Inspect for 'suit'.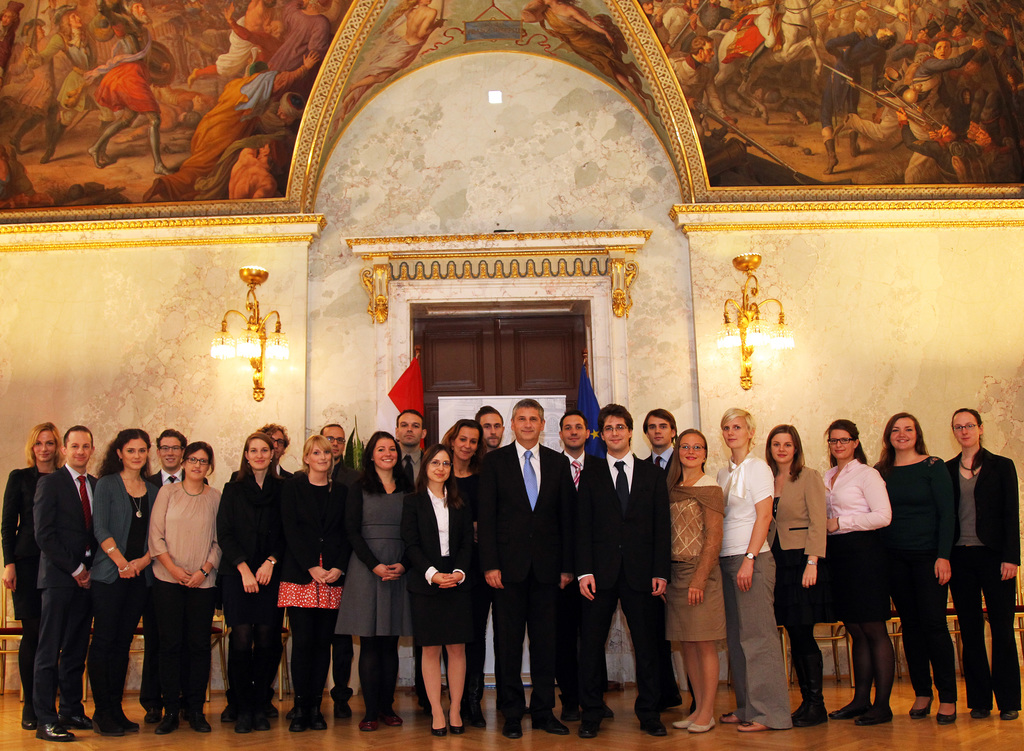
Inspection: <box>400,450,428,710</box>.
